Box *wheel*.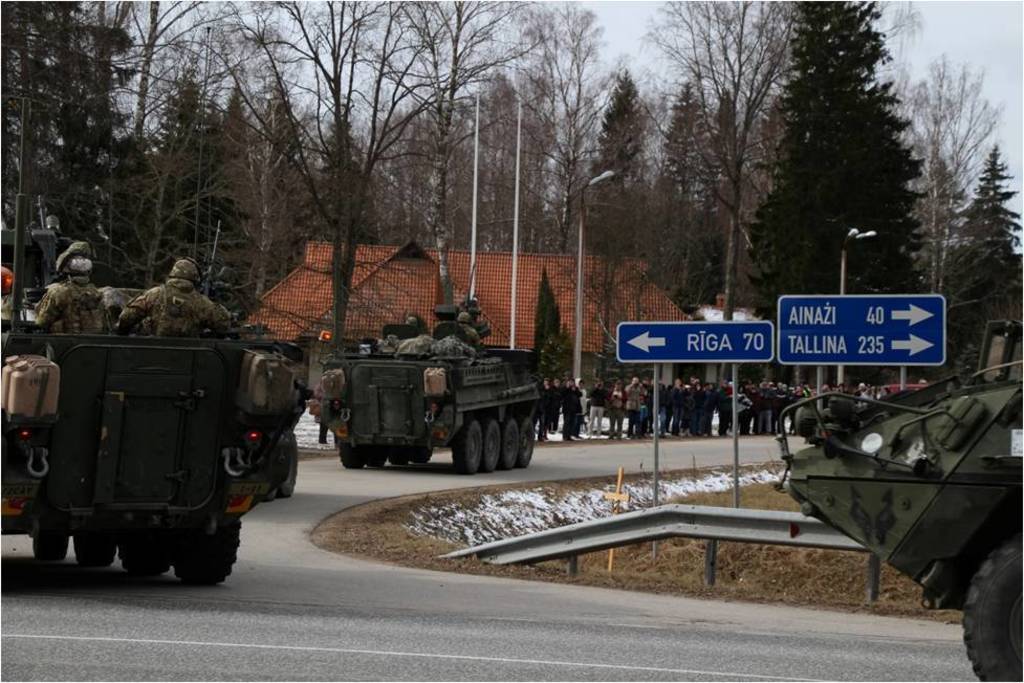
172/520/245/588.
